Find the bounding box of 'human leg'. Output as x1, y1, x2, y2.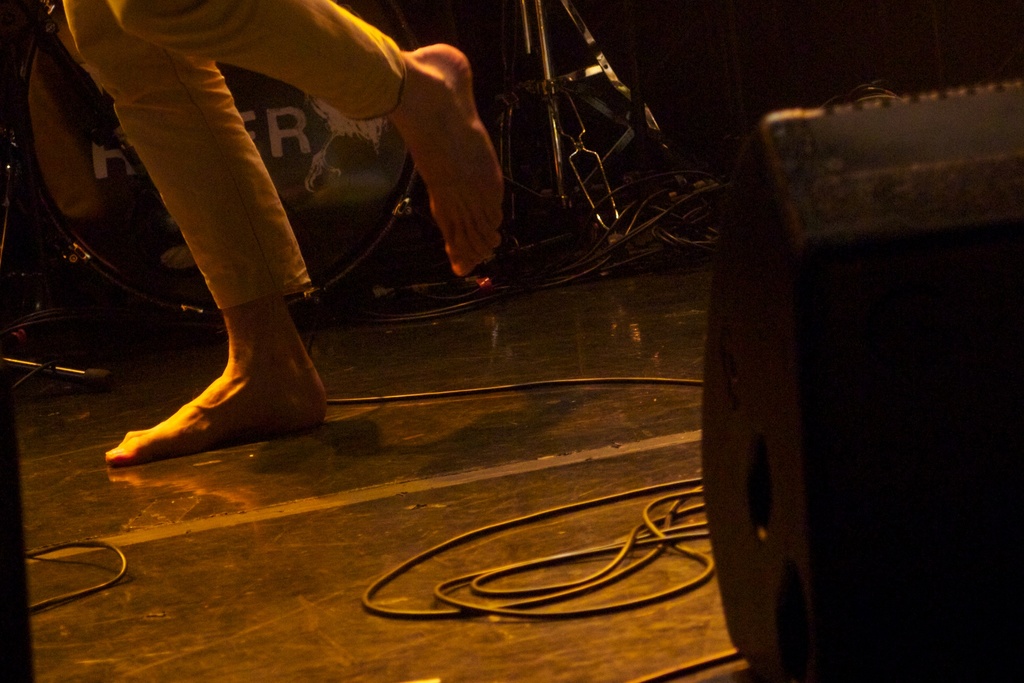
107, 1, 504, 276.
